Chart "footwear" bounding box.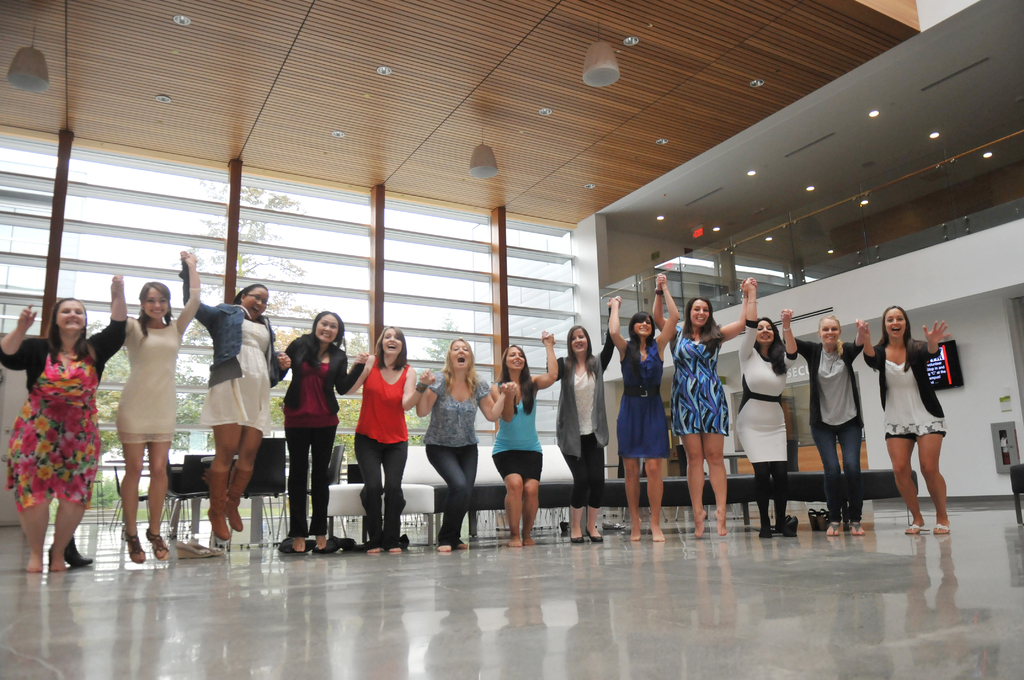
Charted: 934/522/952/535.
